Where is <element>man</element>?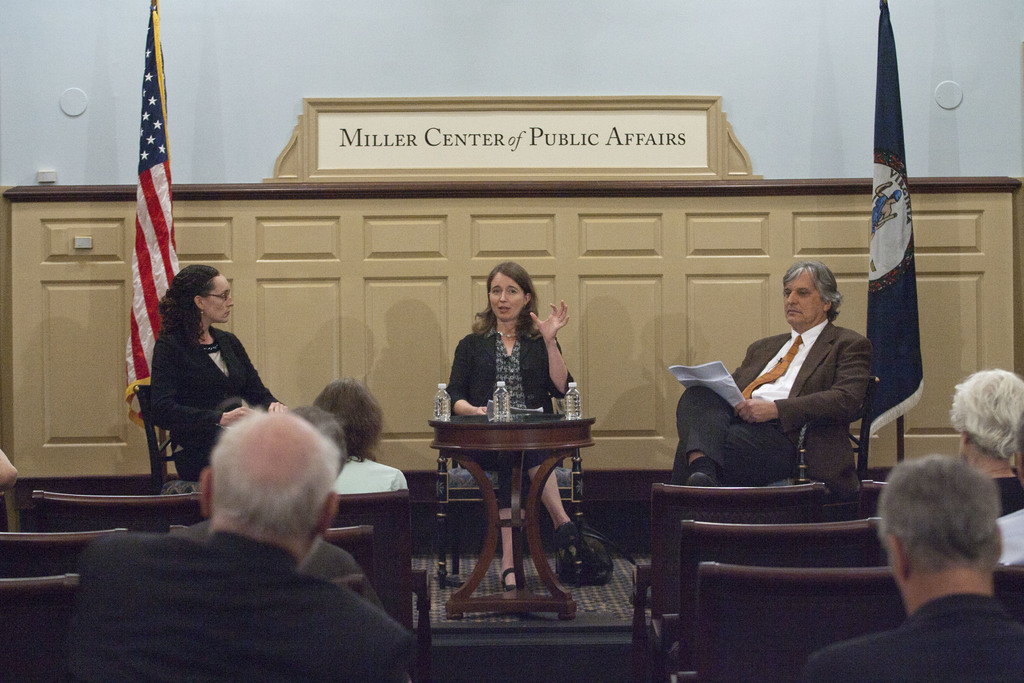
<bbox>680, 263, 913, 520</bbox>.
